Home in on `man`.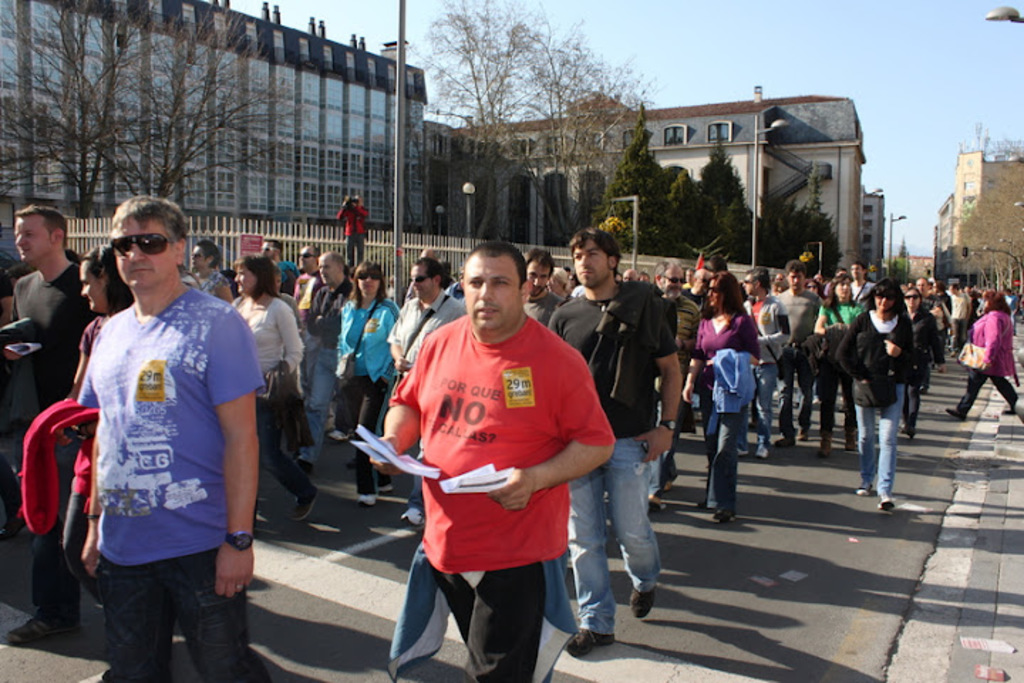
Homed in at [385,256,466,531].
